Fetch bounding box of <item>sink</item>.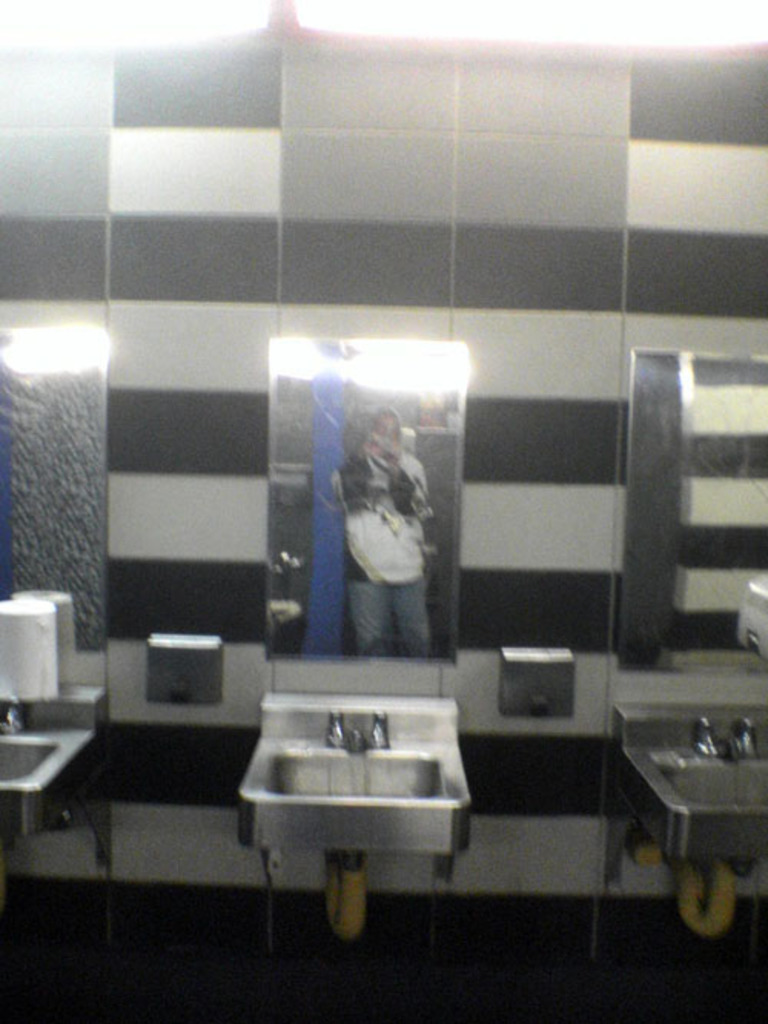
Bbox: [611, 700, 766, 874].
